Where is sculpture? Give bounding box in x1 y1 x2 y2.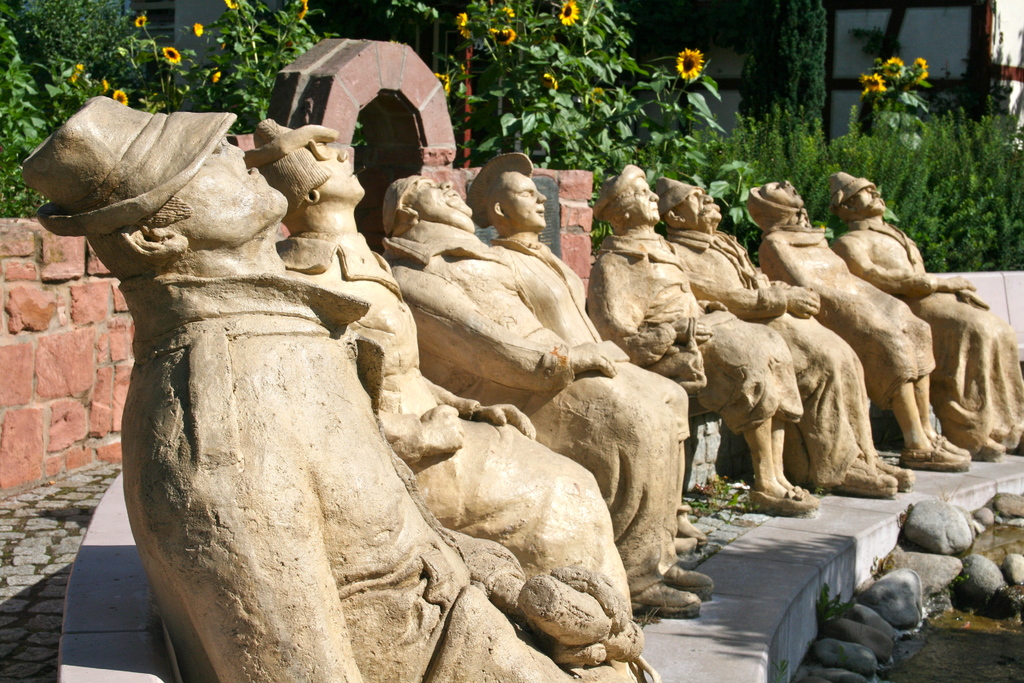
479 169 693 570.
